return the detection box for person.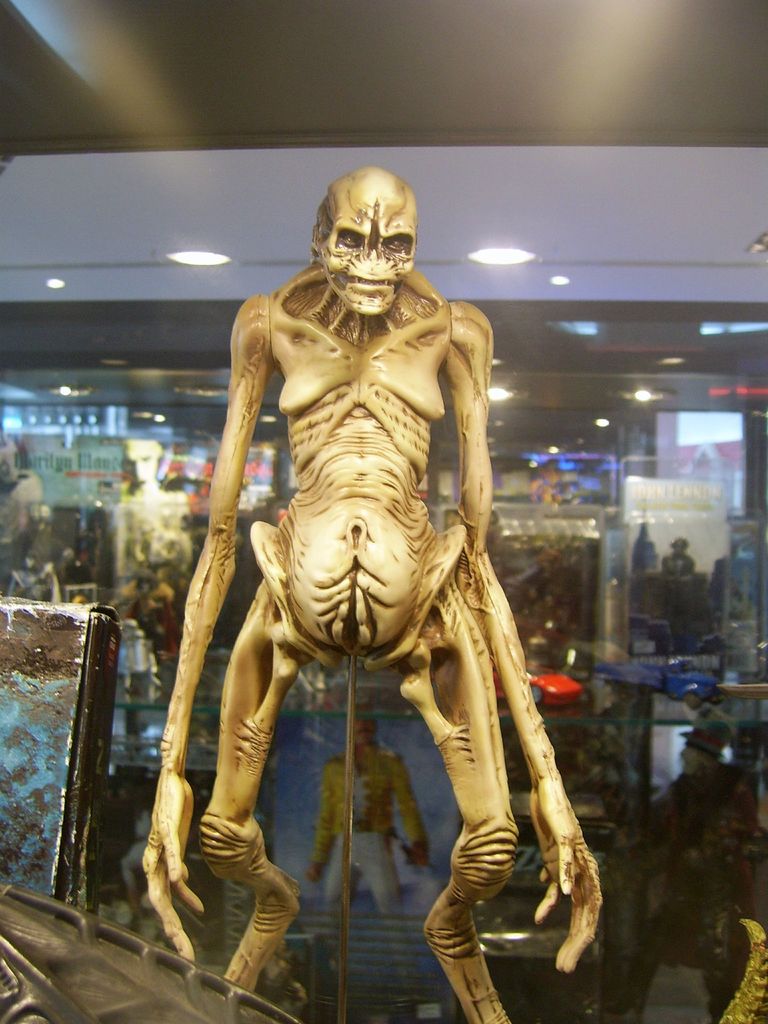
<bbox>585, 715, 760, 1020</bbox>.
